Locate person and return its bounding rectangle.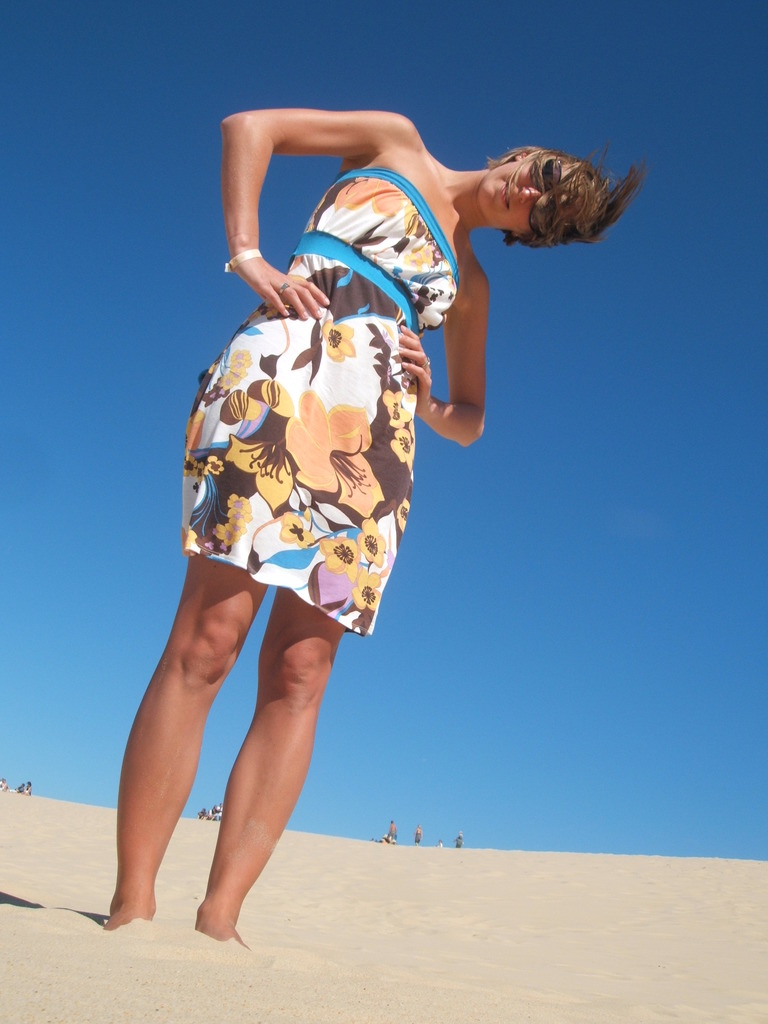
x1=196, y1=807, x2=205, y2=819.
